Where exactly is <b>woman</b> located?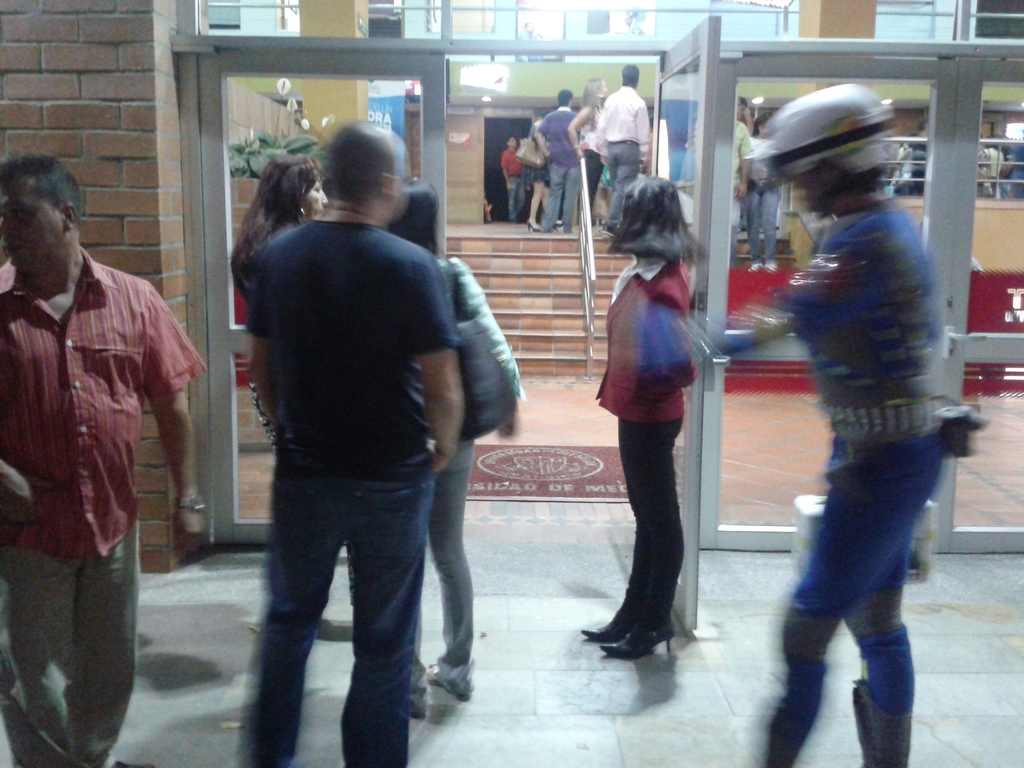
Its bounding box is bbox=(582, 165, 732, 669).
